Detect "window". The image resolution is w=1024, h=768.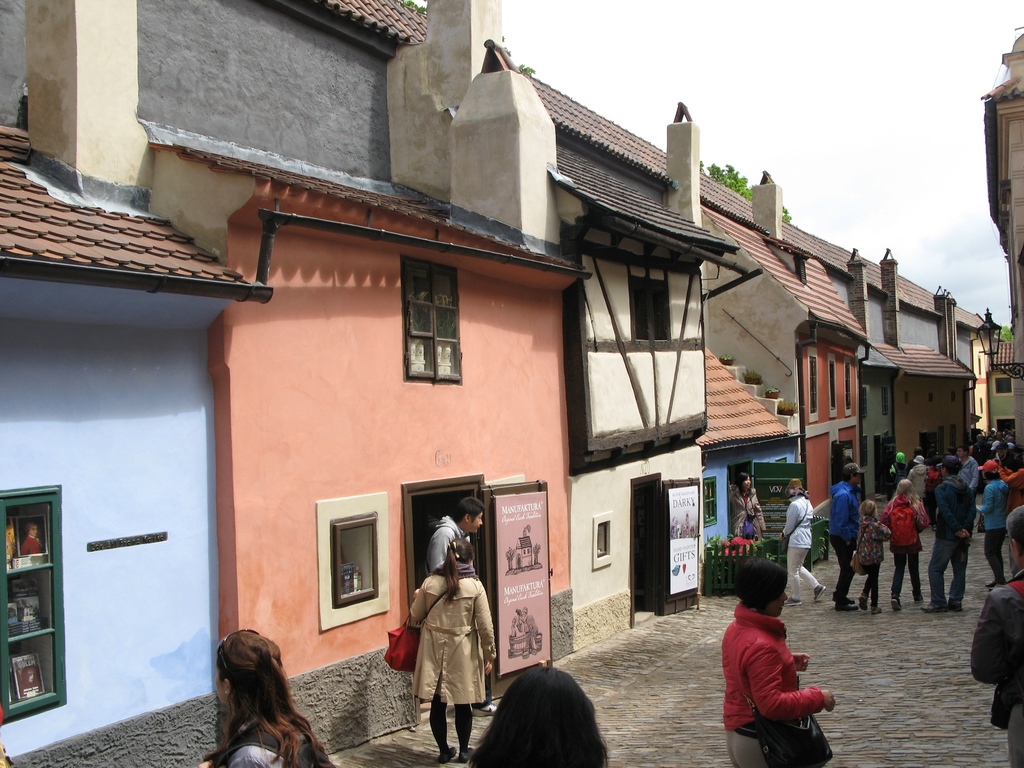
<box>996,375,1012,395</box>.
